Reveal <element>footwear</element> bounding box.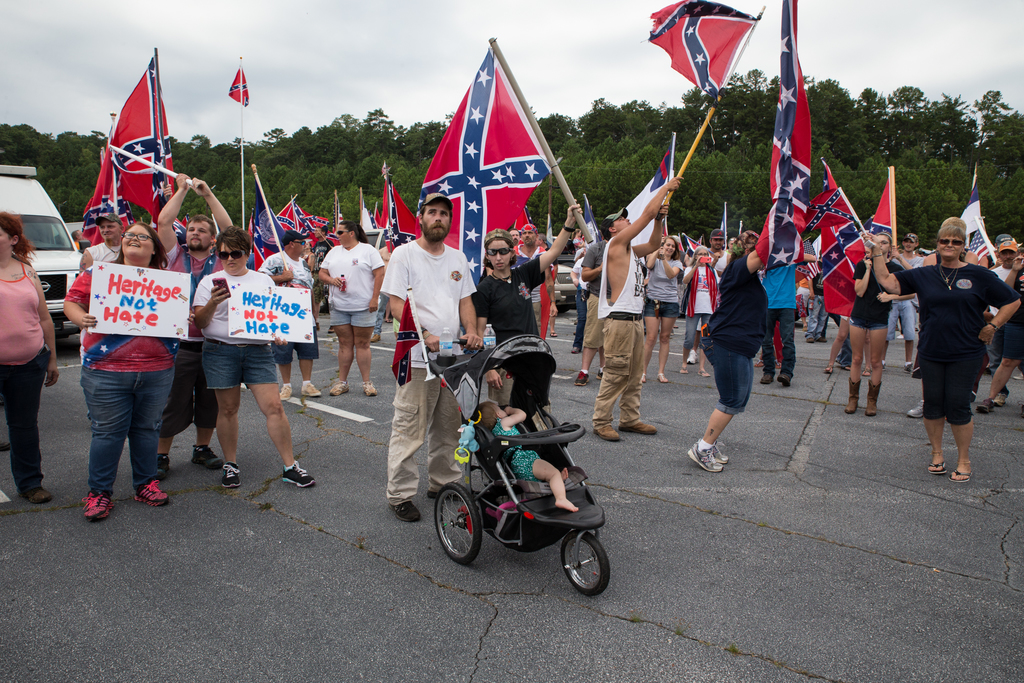
Revealed: 428, 479, 481, 504.
